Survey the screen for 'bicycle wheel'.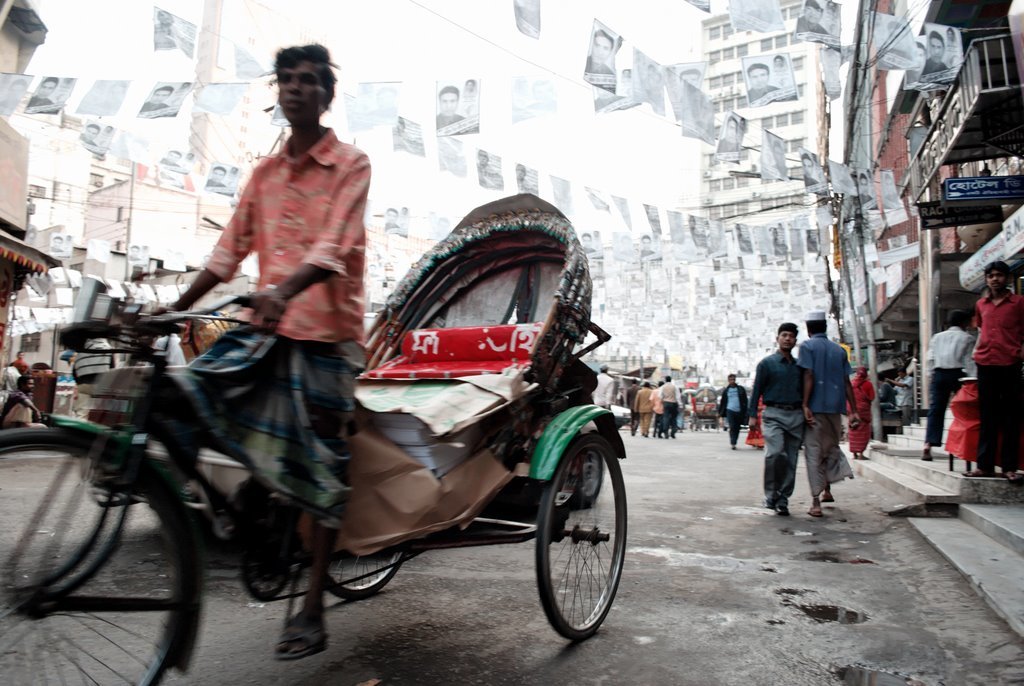
Survey found: {"x1": 0, "y1": 425, "x2": 190, "y2": 685}.
